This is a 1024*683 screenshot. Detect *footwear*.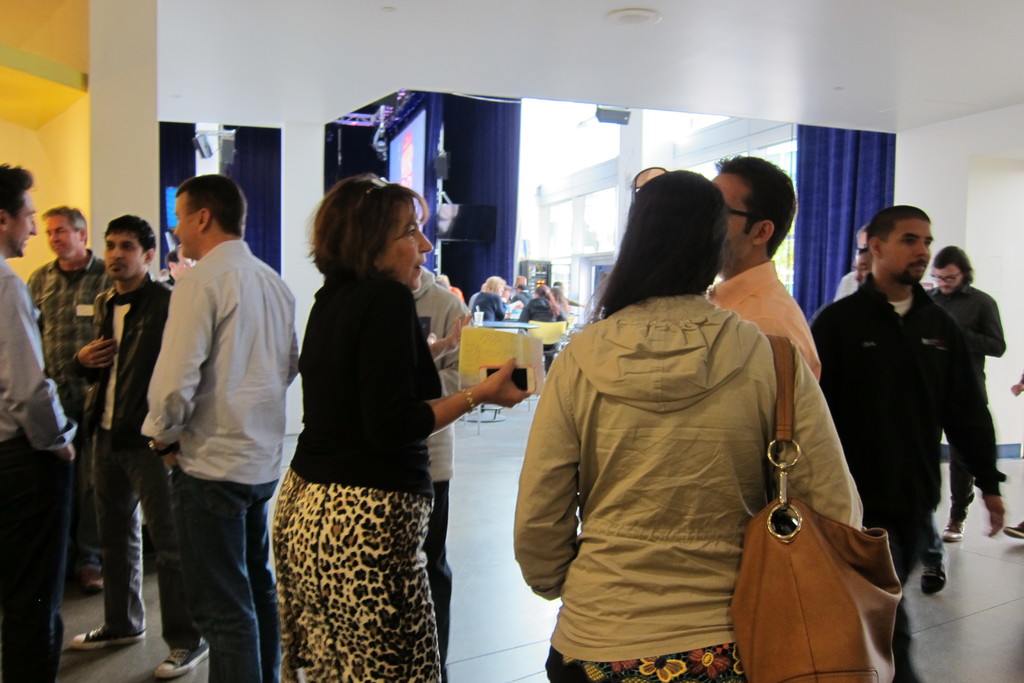
left=81, top=562, right=106, bottom=595.
